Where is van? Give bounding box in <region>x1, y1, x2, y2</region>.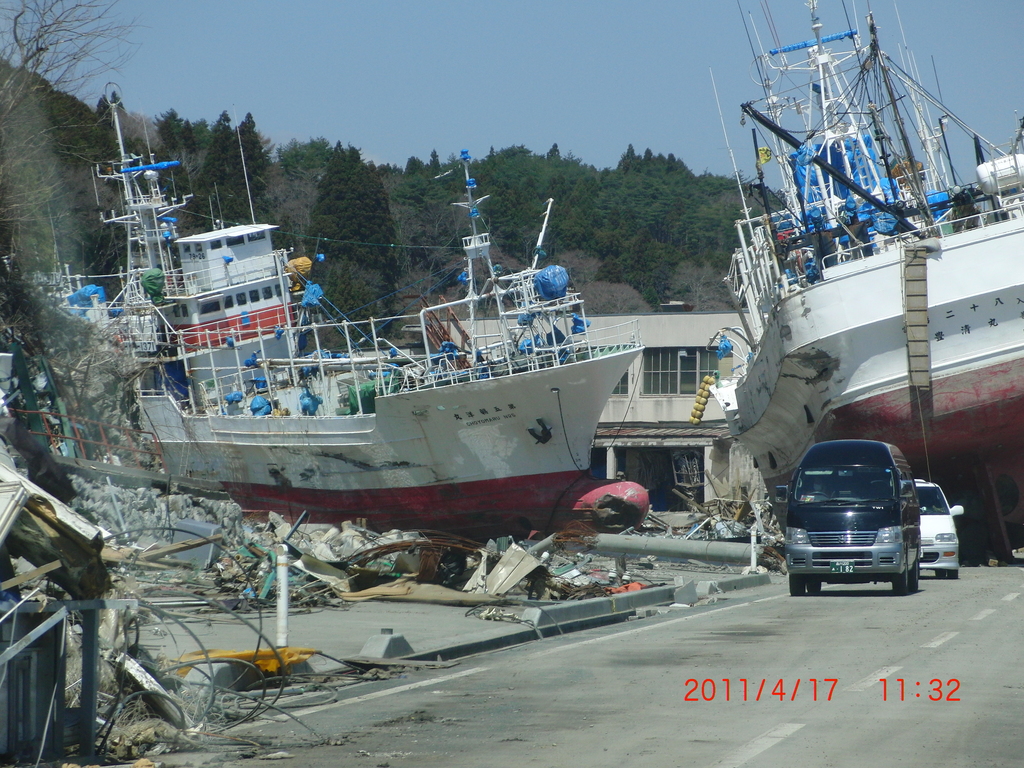
<region>774, 435, 924, 599</region>.
